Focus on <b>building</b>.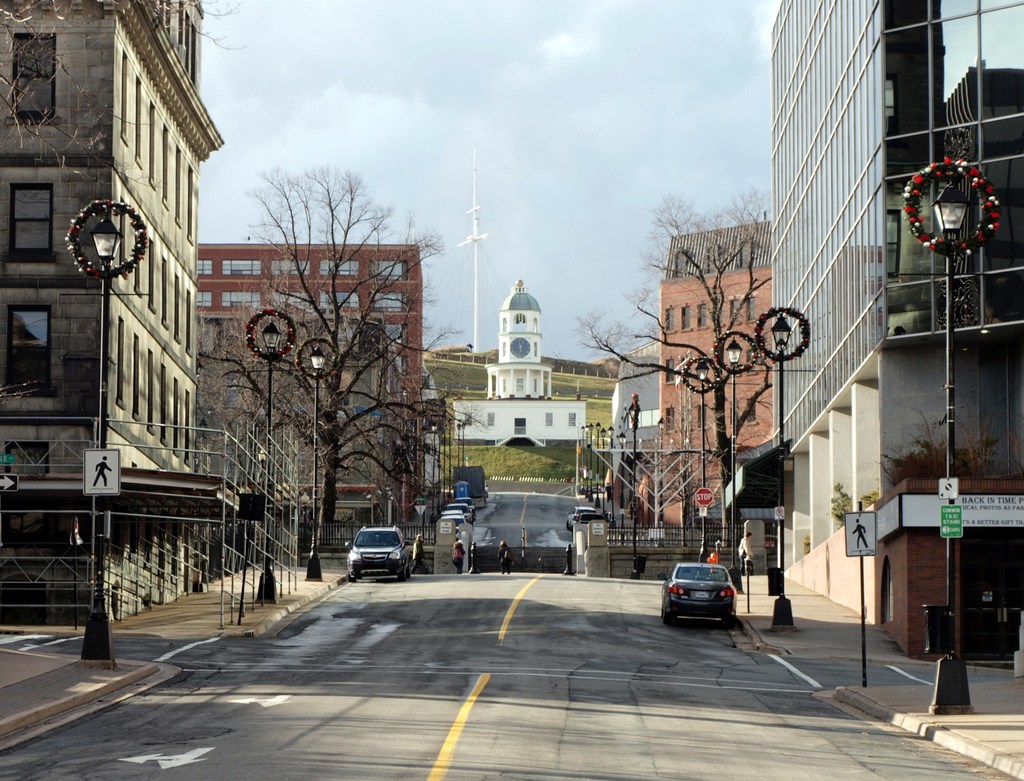
Focused at crop(200, 237, 441, 534).
